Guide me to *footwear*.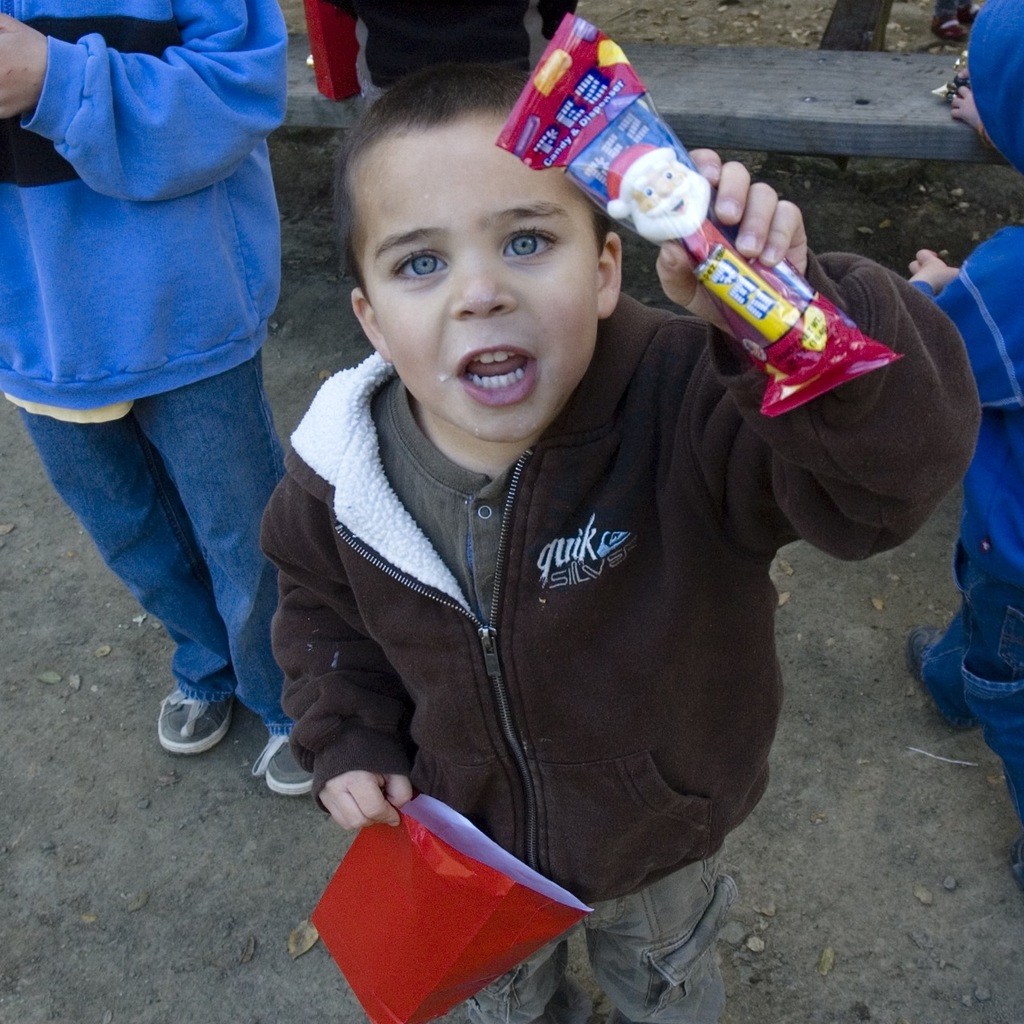
Guidance: (916,615,967,744).
